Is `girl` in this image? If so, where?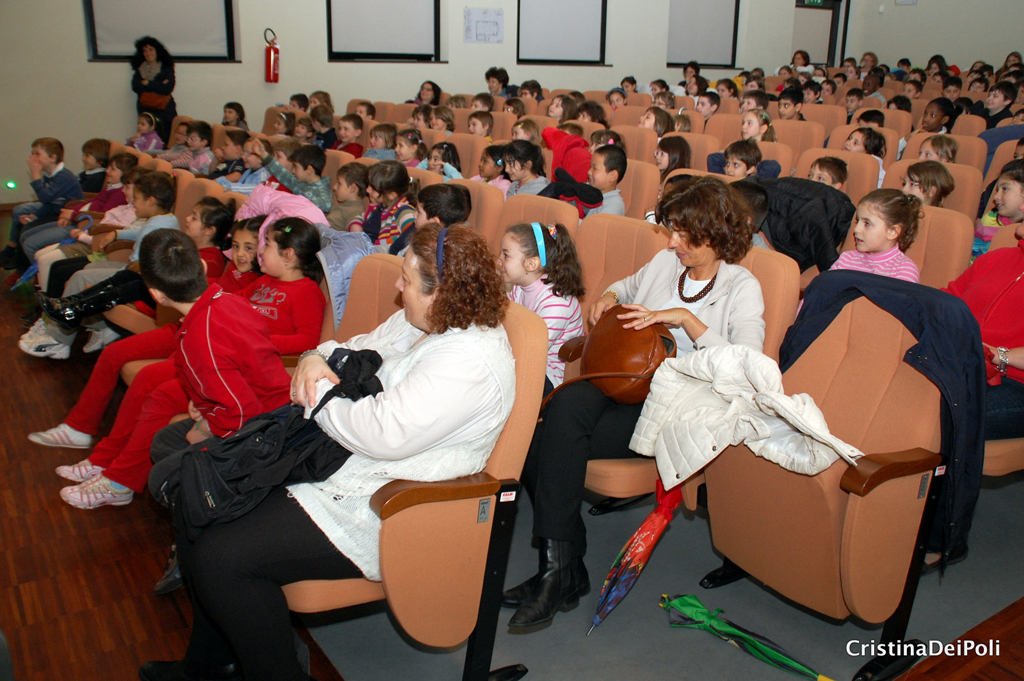
Yes, at {"x1": 920, "y1": 133, "x2": 960, "y2": 164}.
